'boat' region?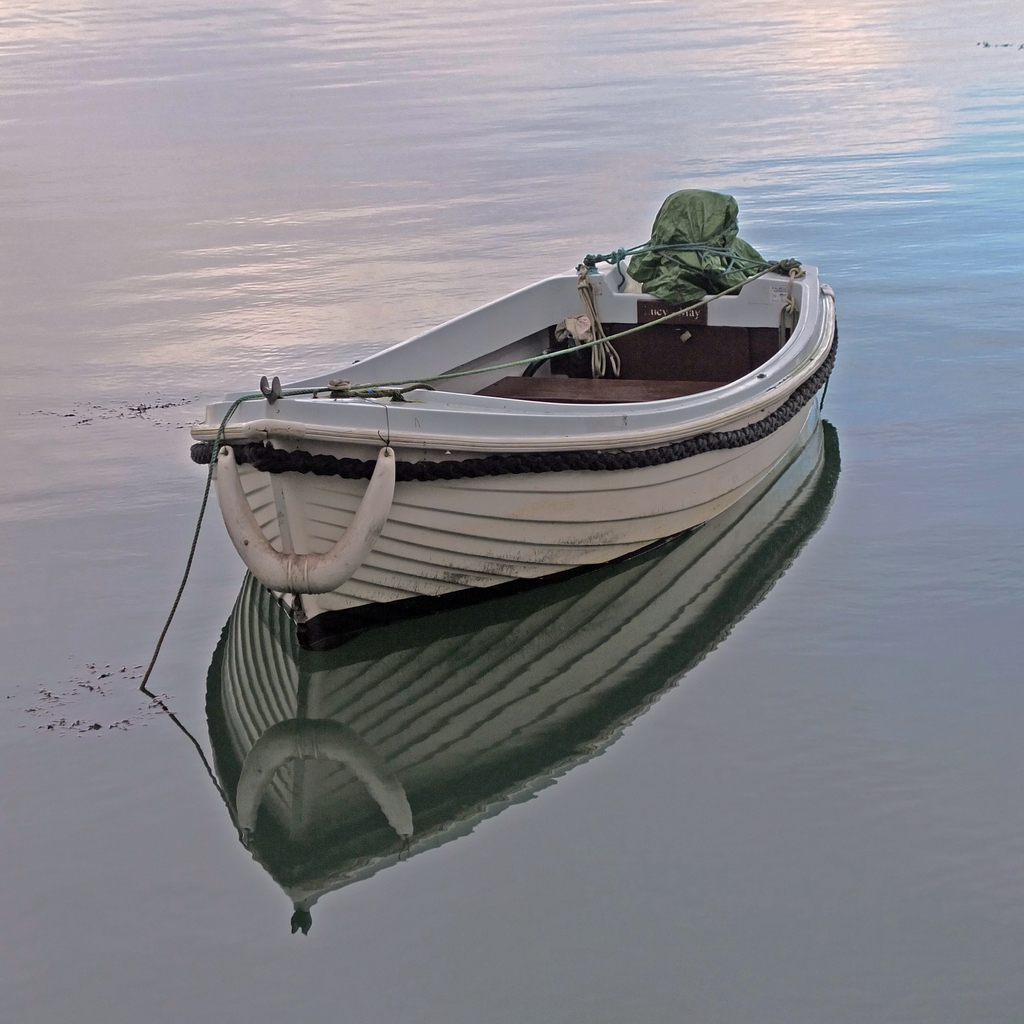
region(157, 209, 861, 700)
